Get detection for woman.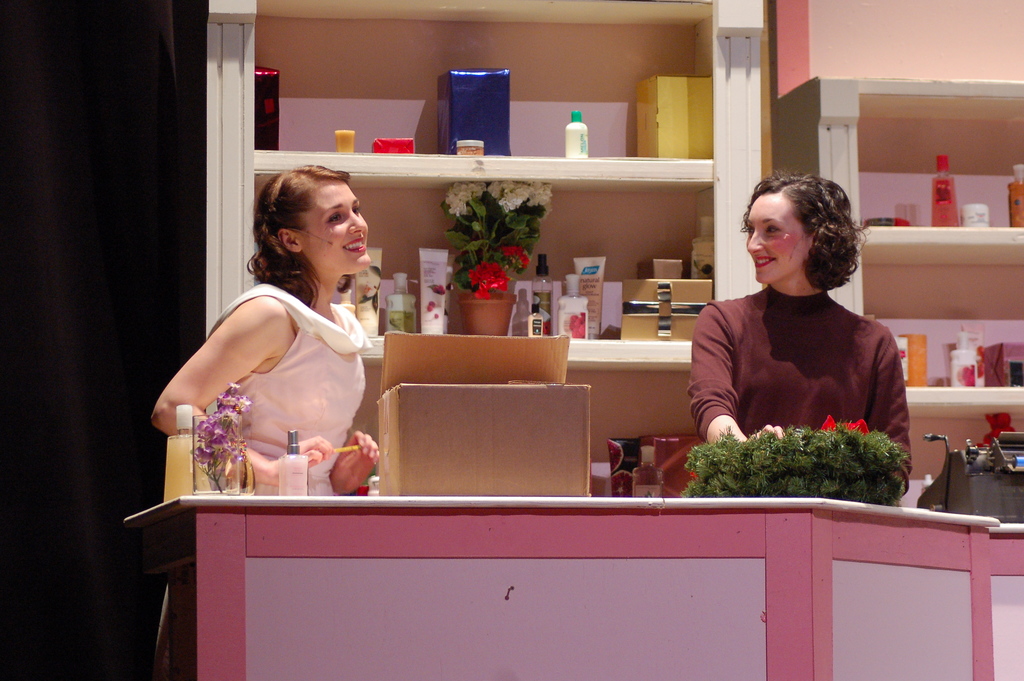
Detection: box=[687, 164, 915, 504].
